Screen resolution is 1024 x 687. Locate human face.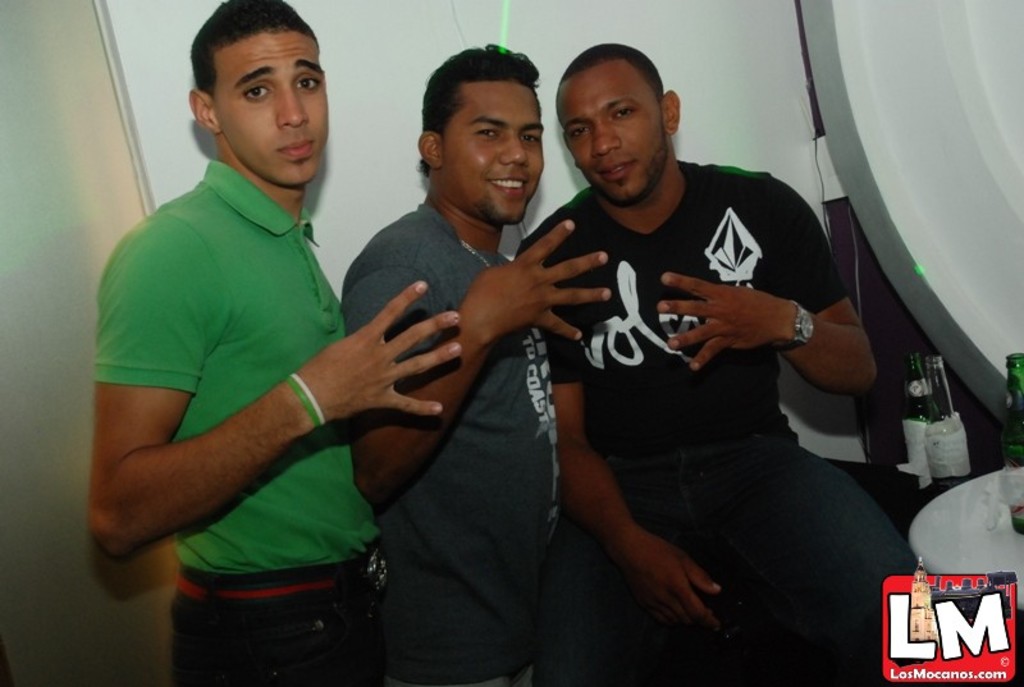
select_region(434, 77, 544, 229).
